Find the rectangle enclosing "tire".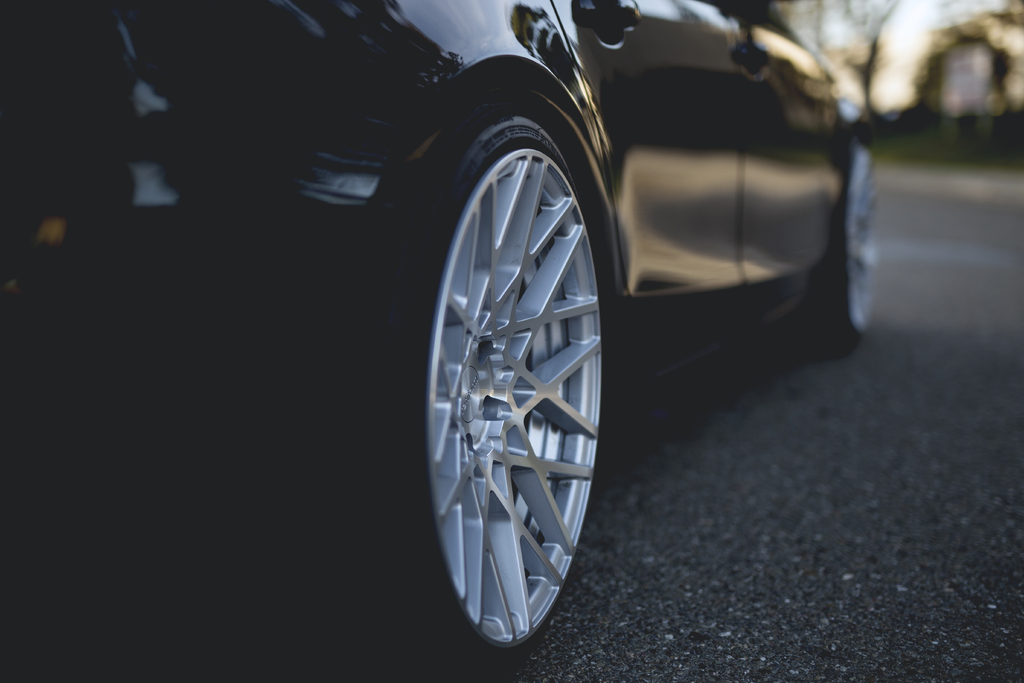
806,134,877,356.
